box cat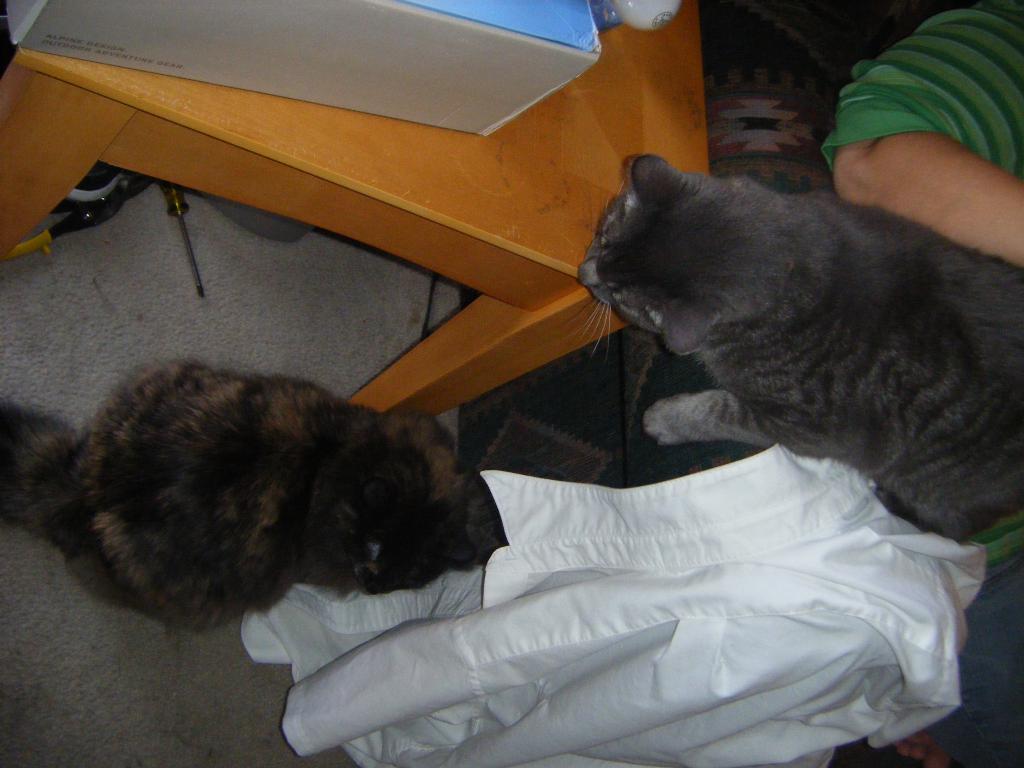
l=575, t=157, r=1023, b=537
